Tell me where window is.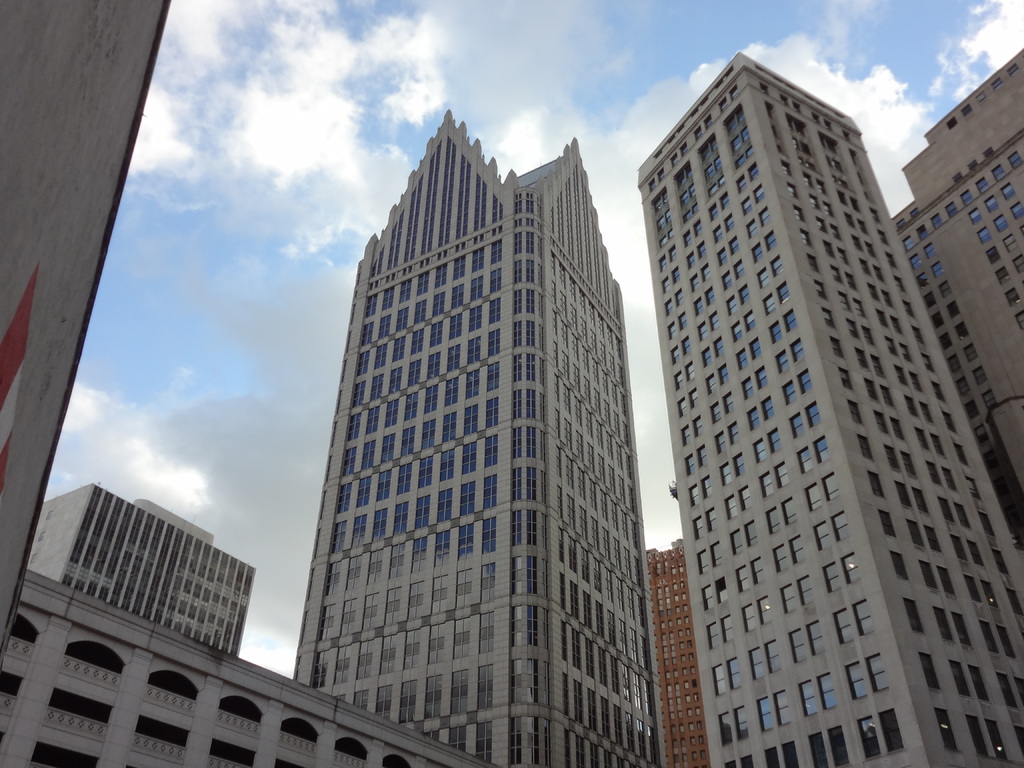
window is at left=799, top=451, right=816, bottom=474.
